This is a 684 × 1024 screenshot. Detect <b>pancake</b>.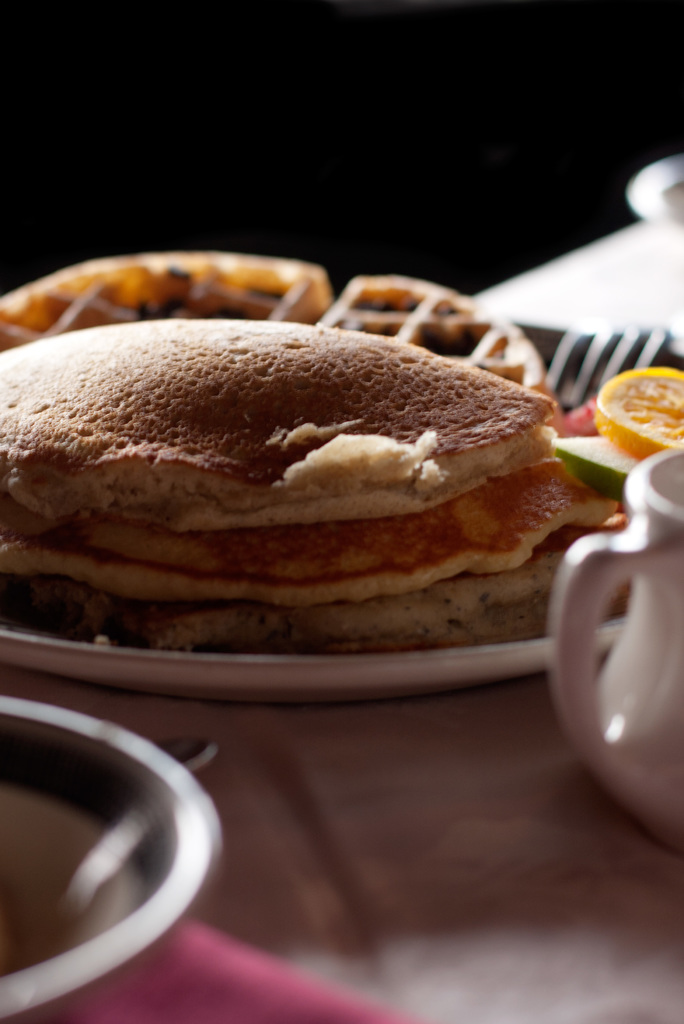
detection(0, 314, 548, 525).
